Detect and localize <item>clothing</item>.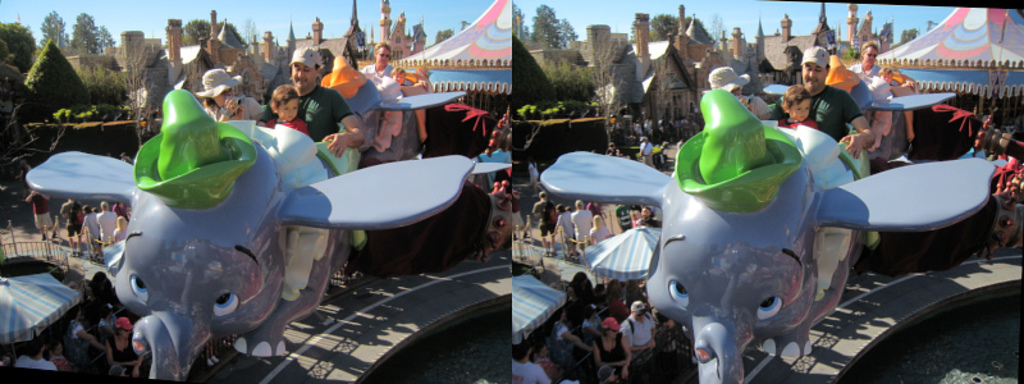
Localized at pyautogui.locateOnScreen(116, 221, 127, 248).
